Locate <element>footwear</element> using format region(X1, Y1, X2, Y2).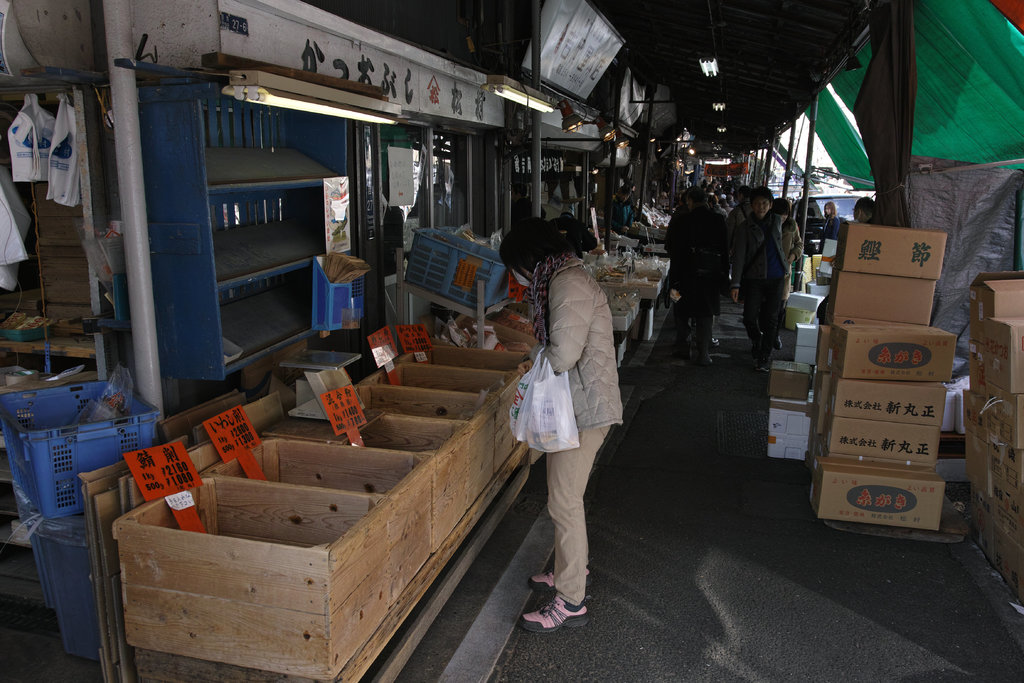
region(525, 565, 588, 646).
